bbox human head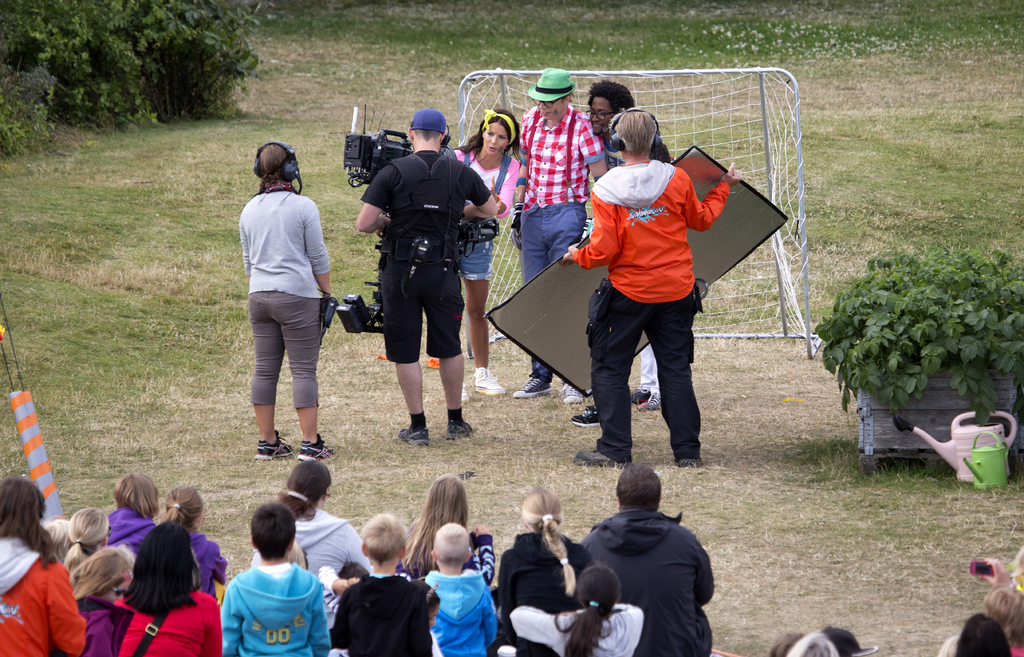
rect(429, 523, 475, 571)
